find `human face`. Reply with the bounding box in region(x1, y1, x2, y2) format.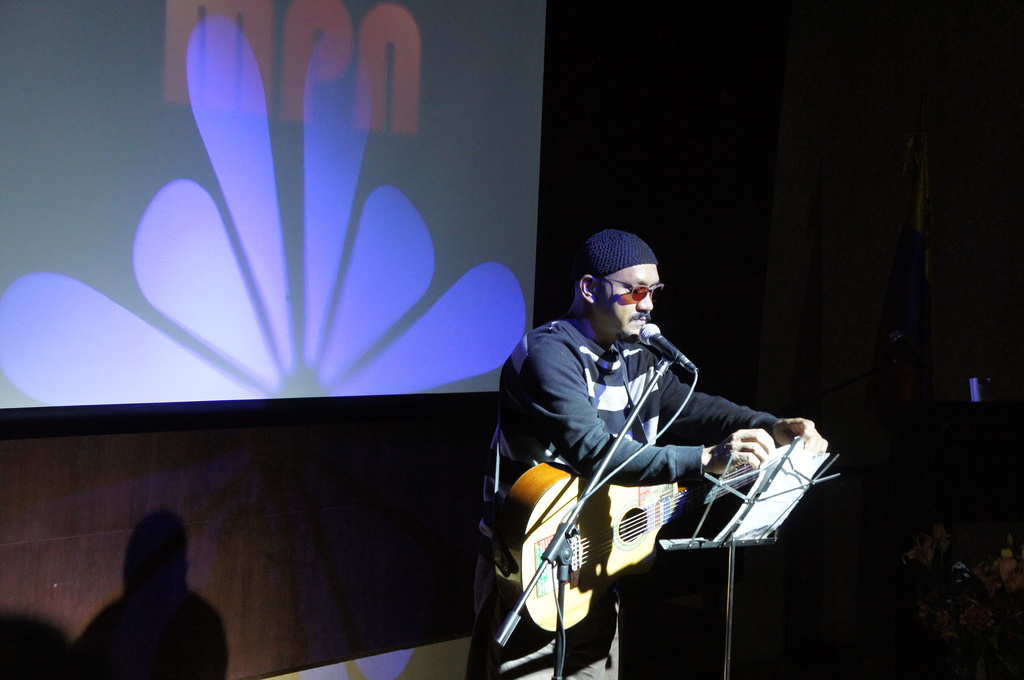
region(595, 261, 662, 340).
